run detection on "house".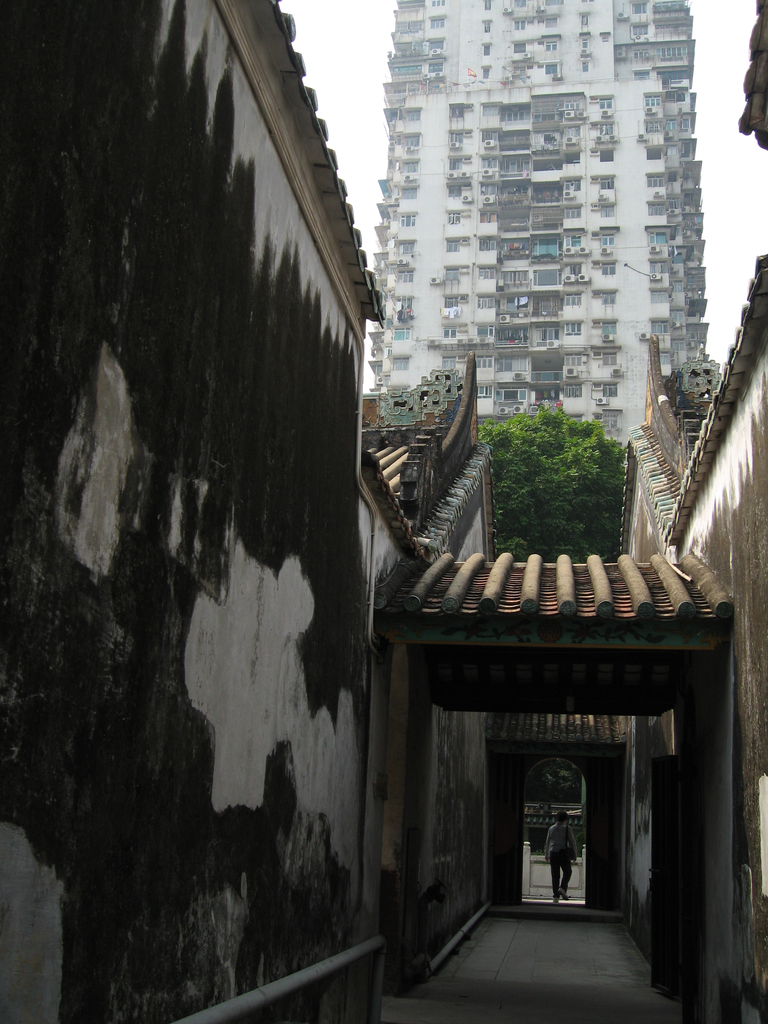
Result: bbox=(0, 0, 740, 1023).
